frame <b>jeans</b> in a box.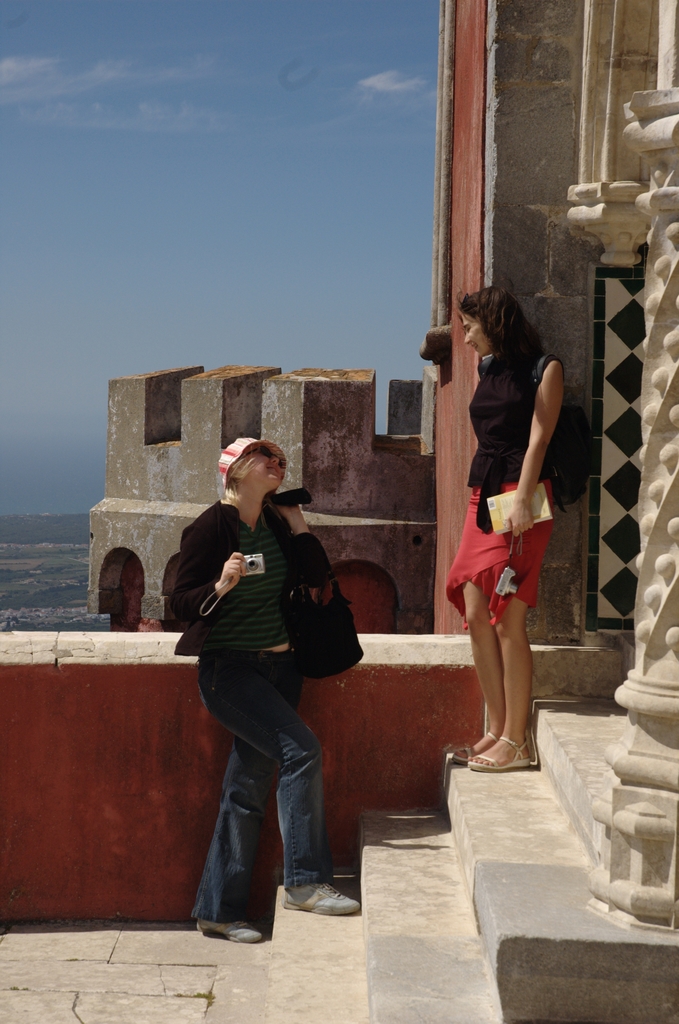
BBox(186, 664, 333, 943).
